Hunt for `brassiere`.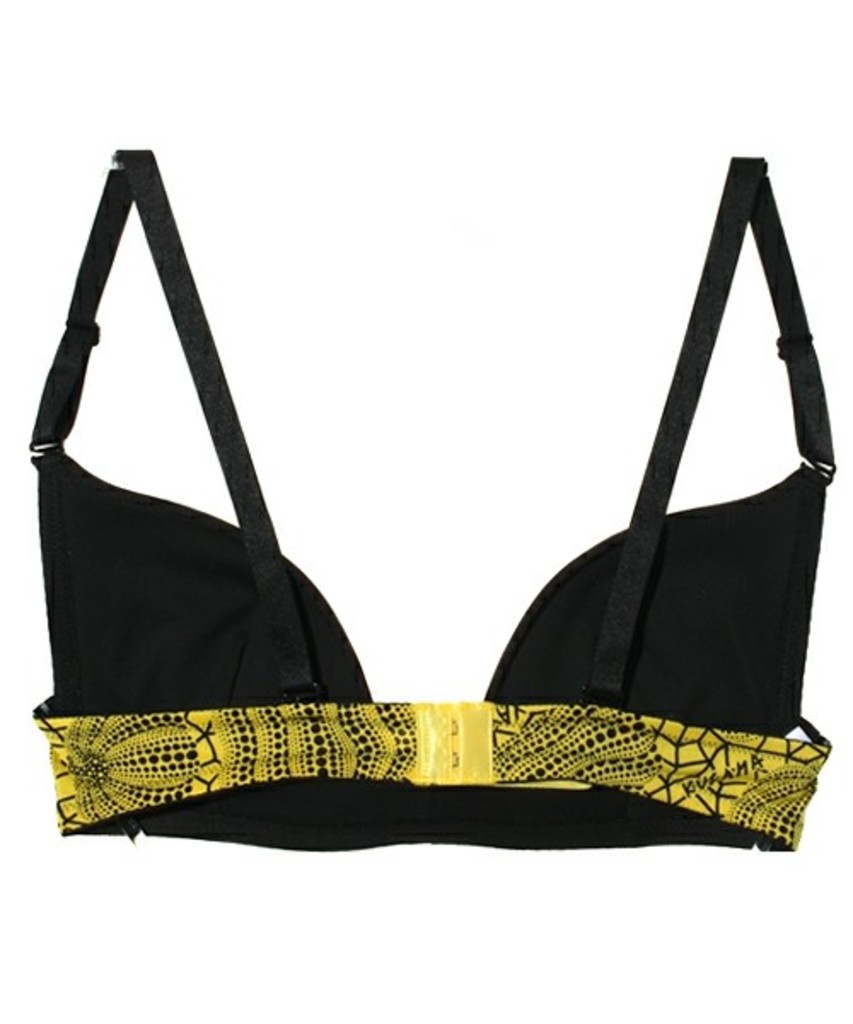
Hunted down at x1=26, y1=142, x2=829, y2=853.
